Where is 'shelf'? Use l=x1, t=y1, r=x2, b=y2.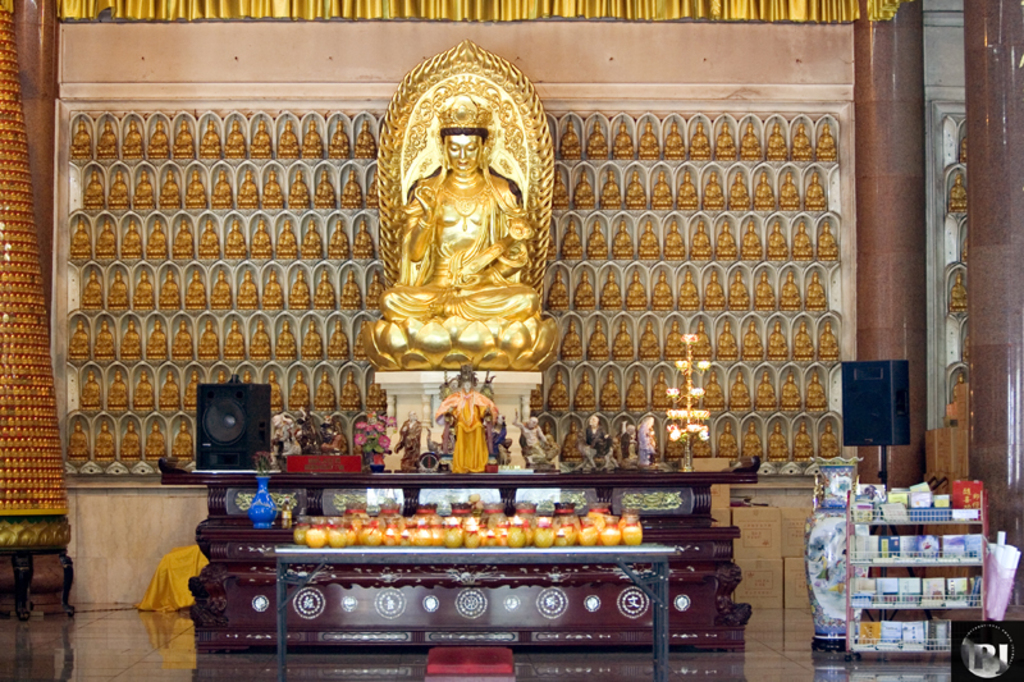
l=270, t=502, r=681, b=590.
